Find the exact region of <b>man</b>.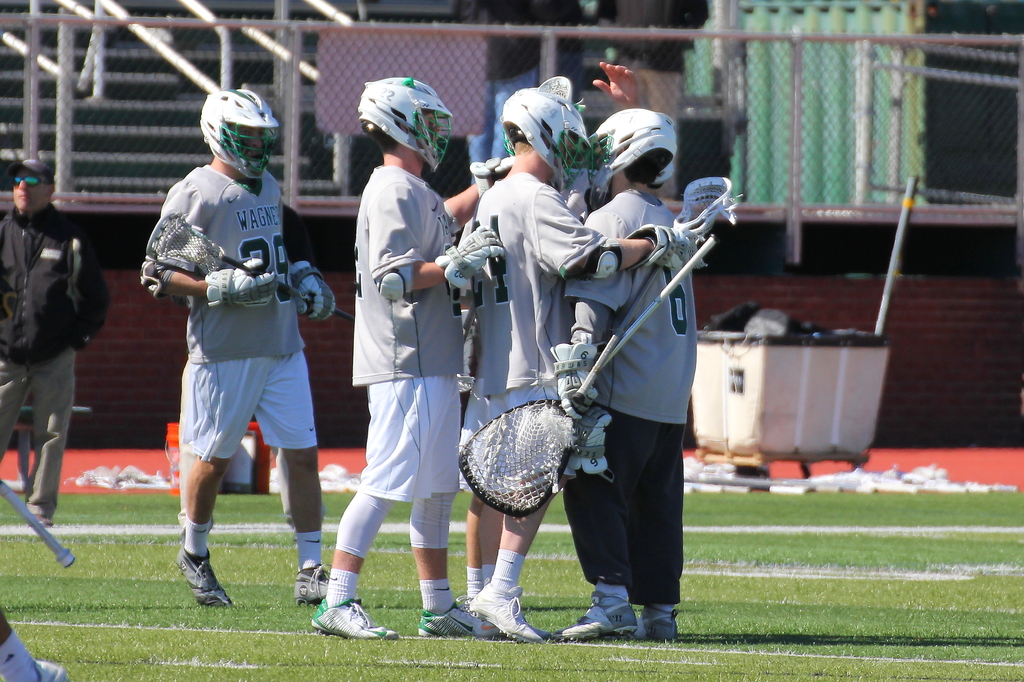
Exact region: [311,75,510,637].
